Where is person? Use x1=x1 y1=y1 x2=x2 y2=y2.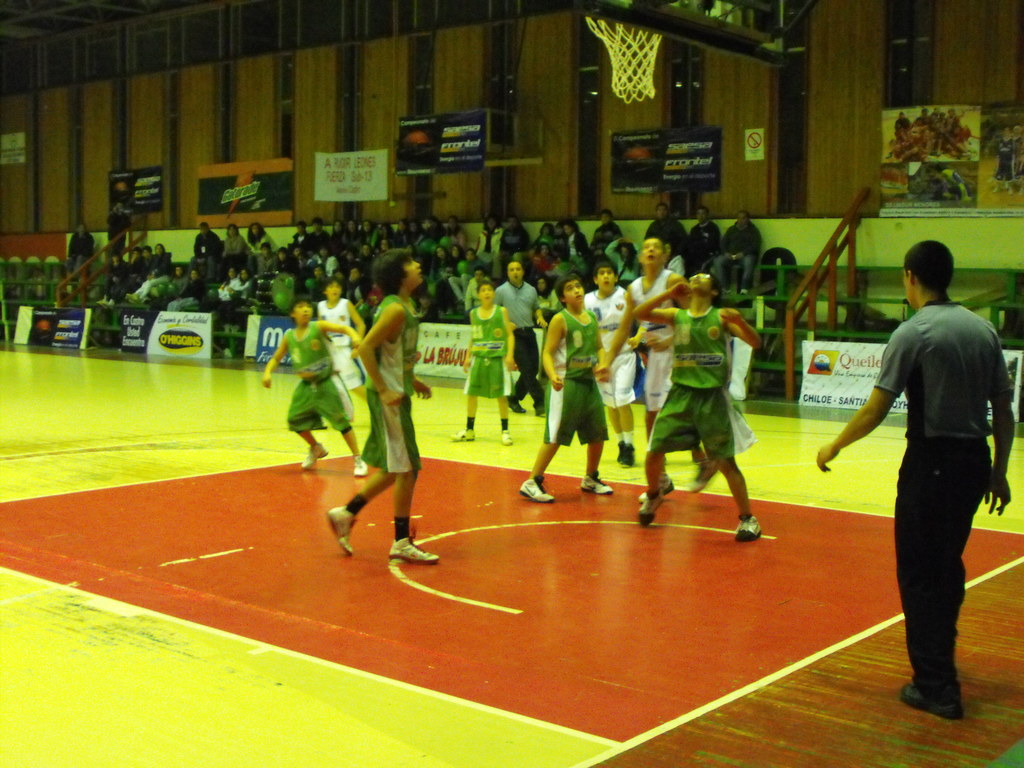
x1=67 y1=219 x2=96 y2=289.
